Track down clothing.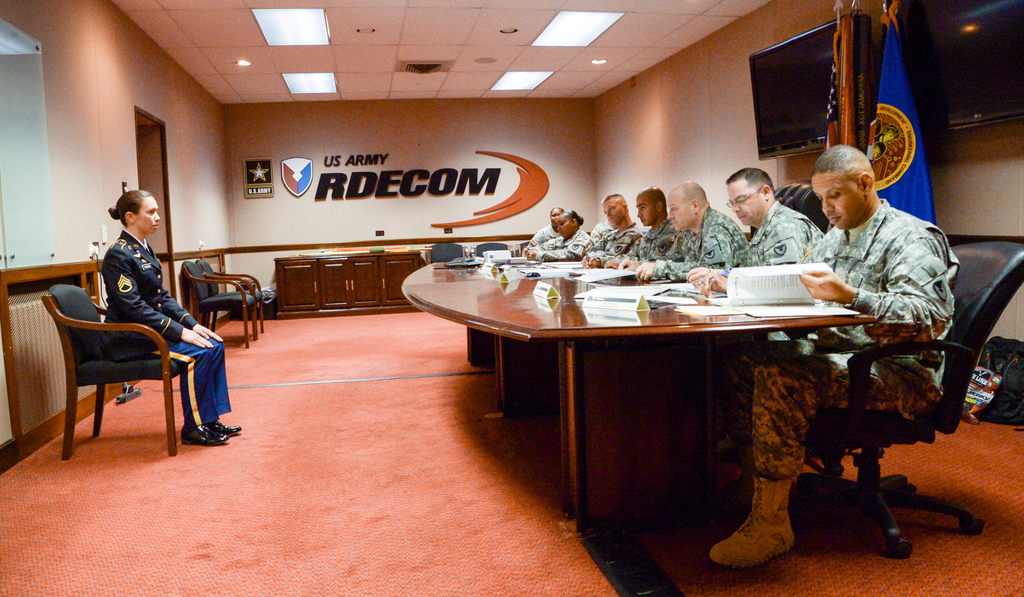
Tracked to 653, 203, 756, 275.
